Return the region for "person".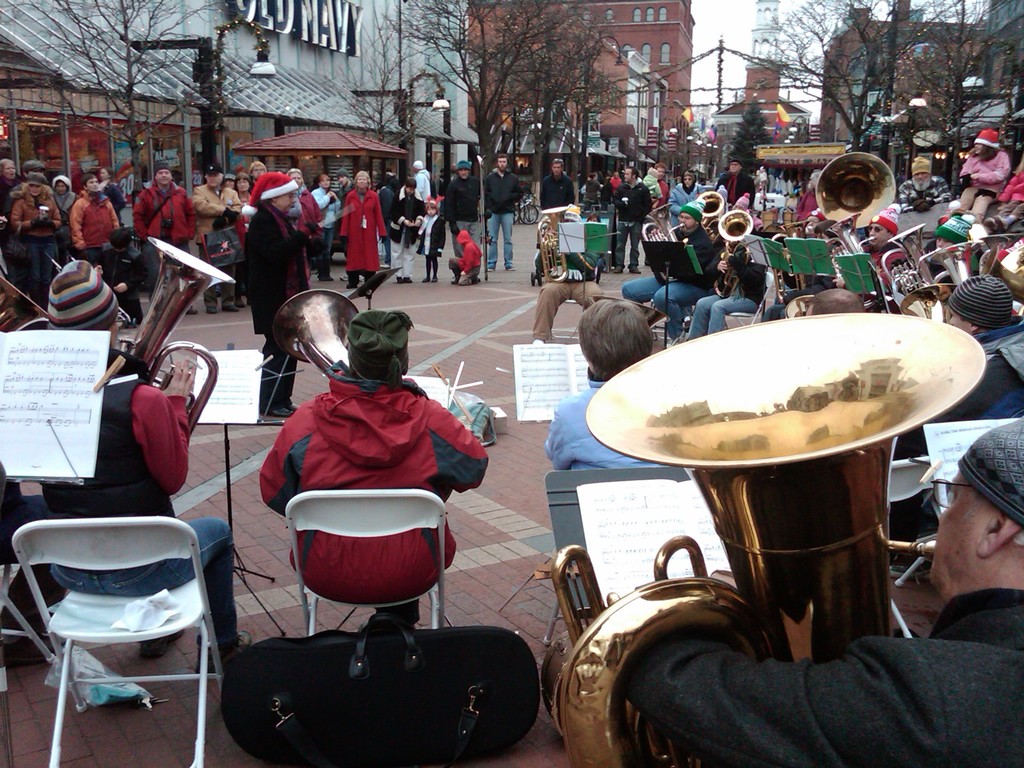
detection(131, 157, 195, 314).
